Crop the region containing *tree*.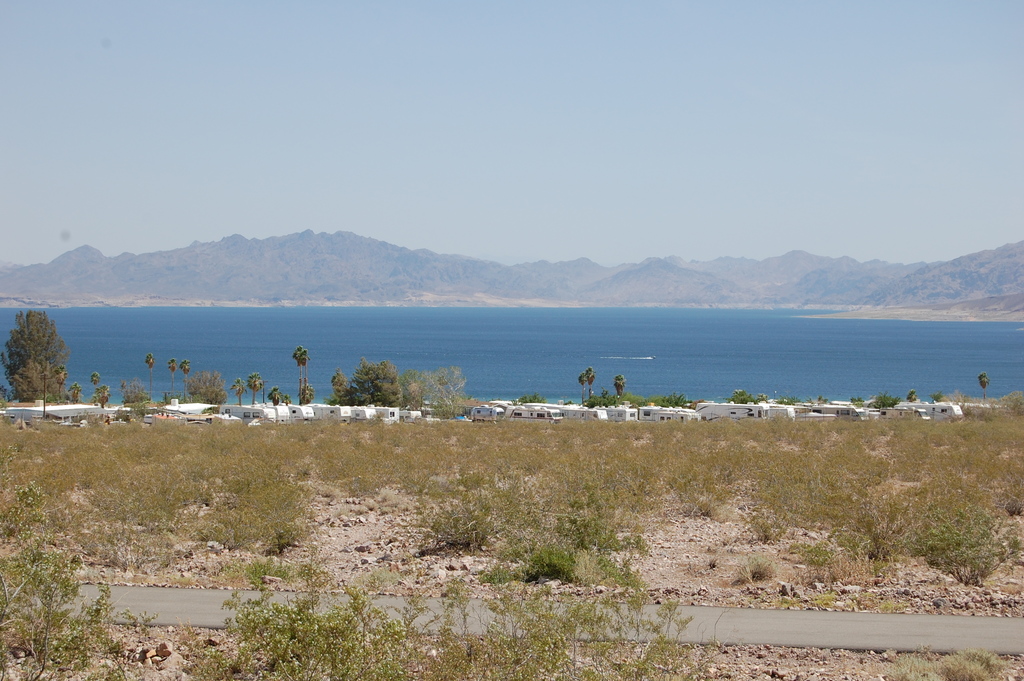
Crop region: (left=414, top=363, right=476, bottom=419).
